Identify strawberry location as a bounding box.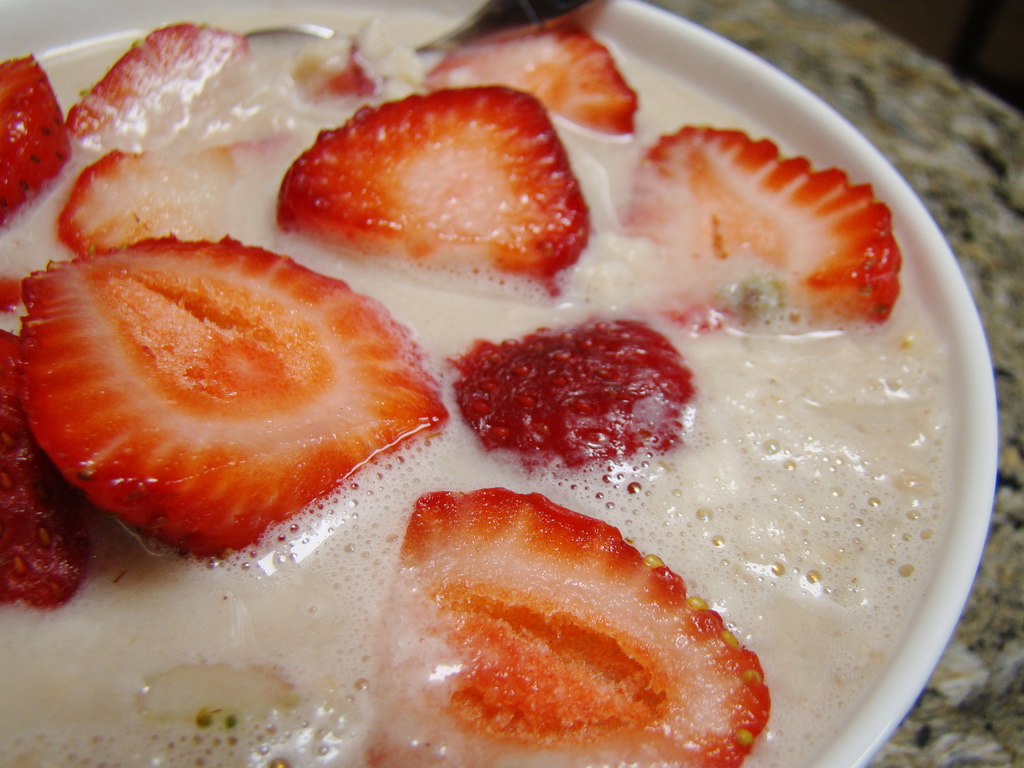
{"left": 438, "top": 313, "right": 691, "bottom": 483}.
